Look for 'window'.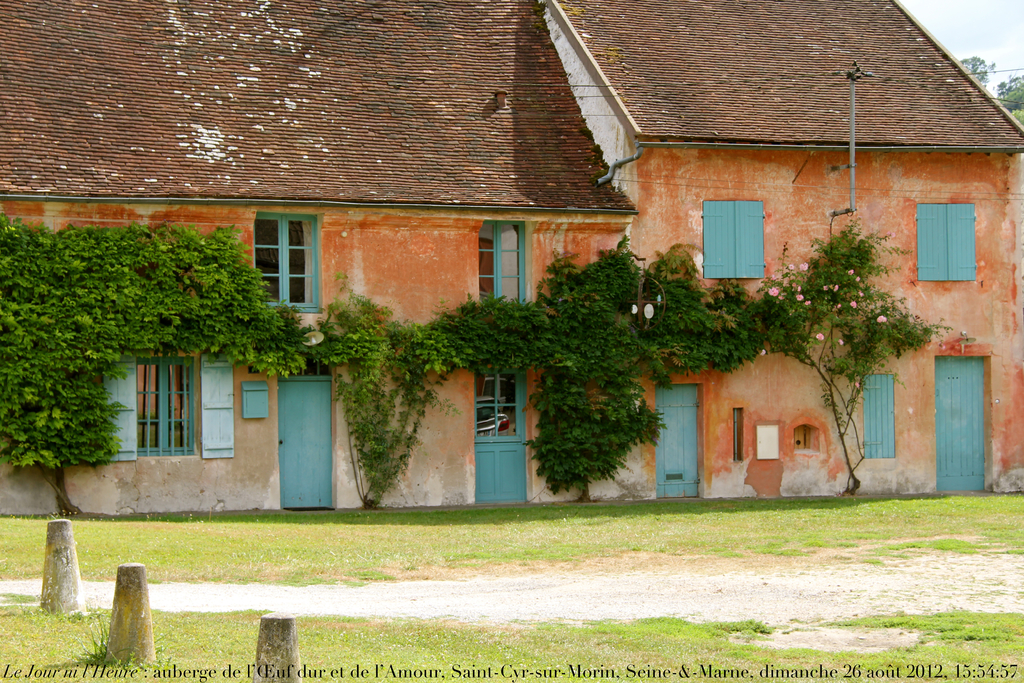
Found: box=[255, 214, 321, 314].
